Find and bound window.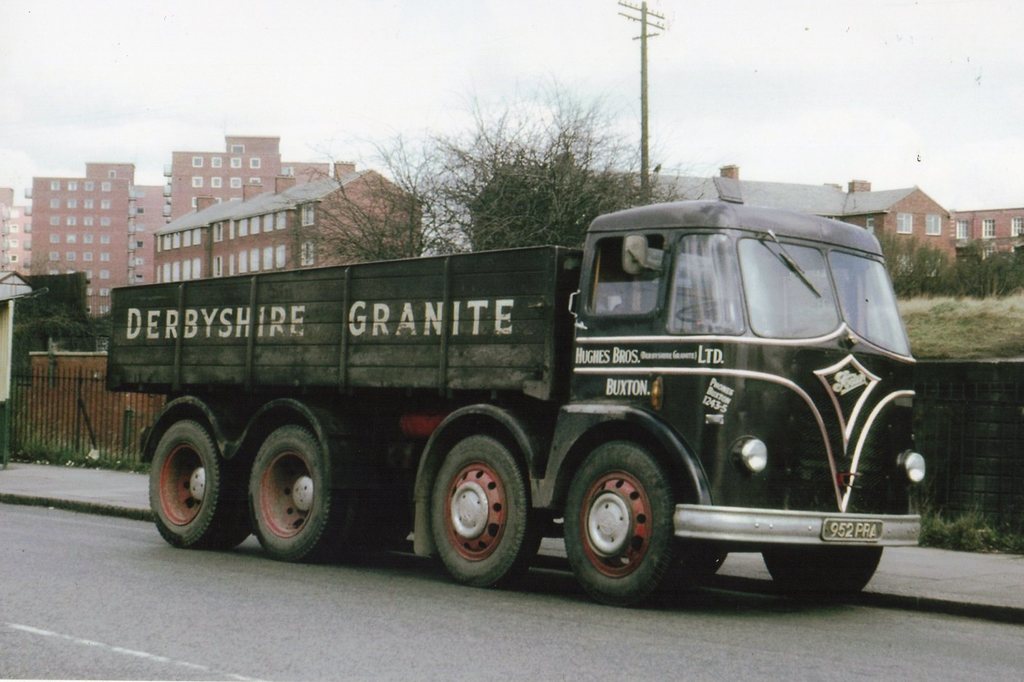
Bound: 99, 305, 109, 315.
